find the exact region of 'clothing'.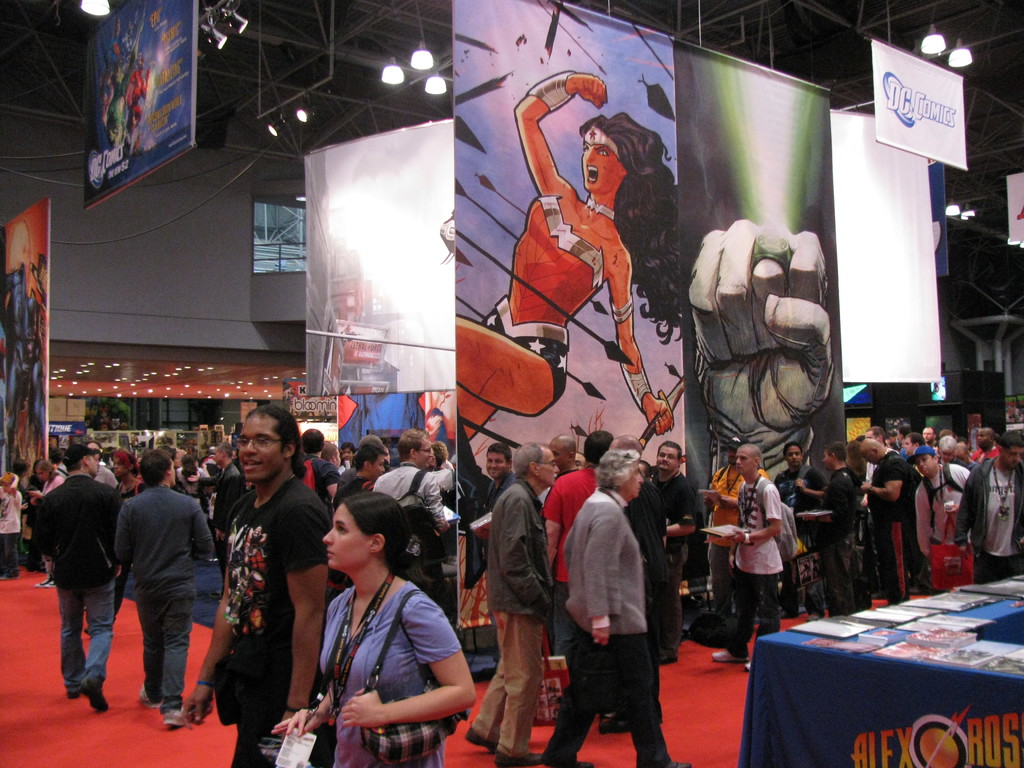
Exact region: 40 471 67 495.
